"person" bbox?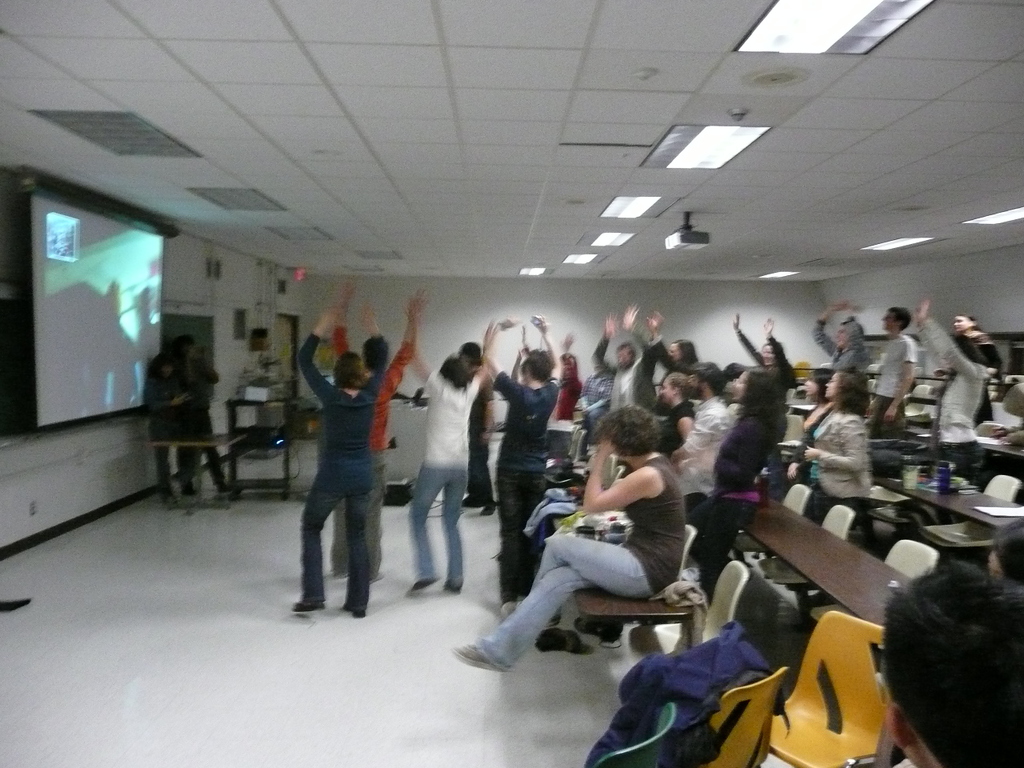
select_region(931, 293, 989, 485)
